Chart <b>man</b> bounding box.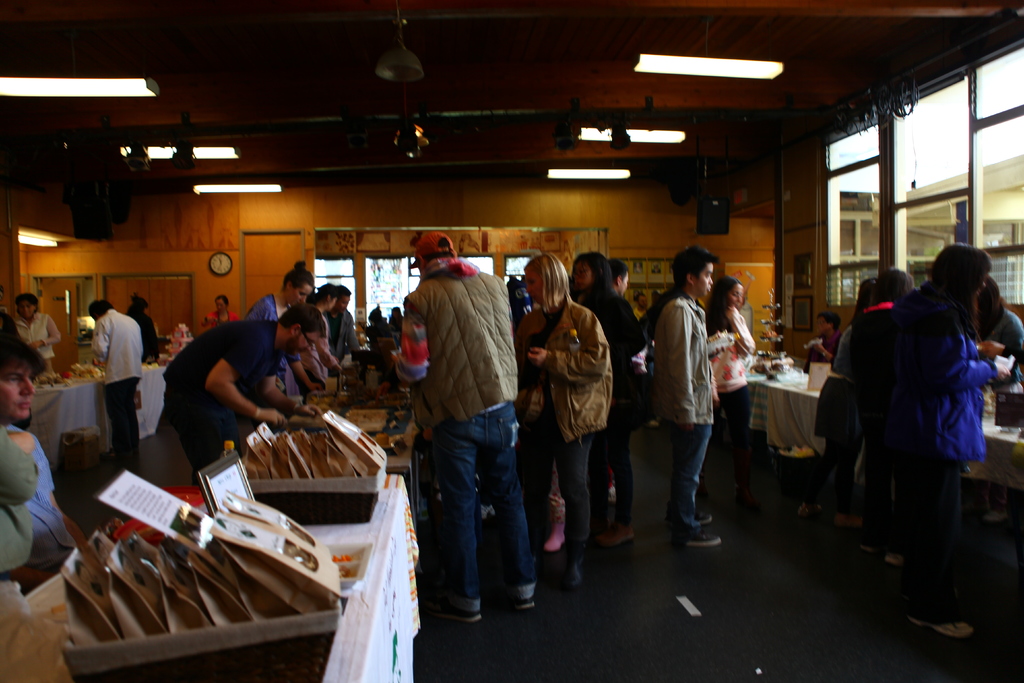
Charted: crop(390, 236, 542, 625).
